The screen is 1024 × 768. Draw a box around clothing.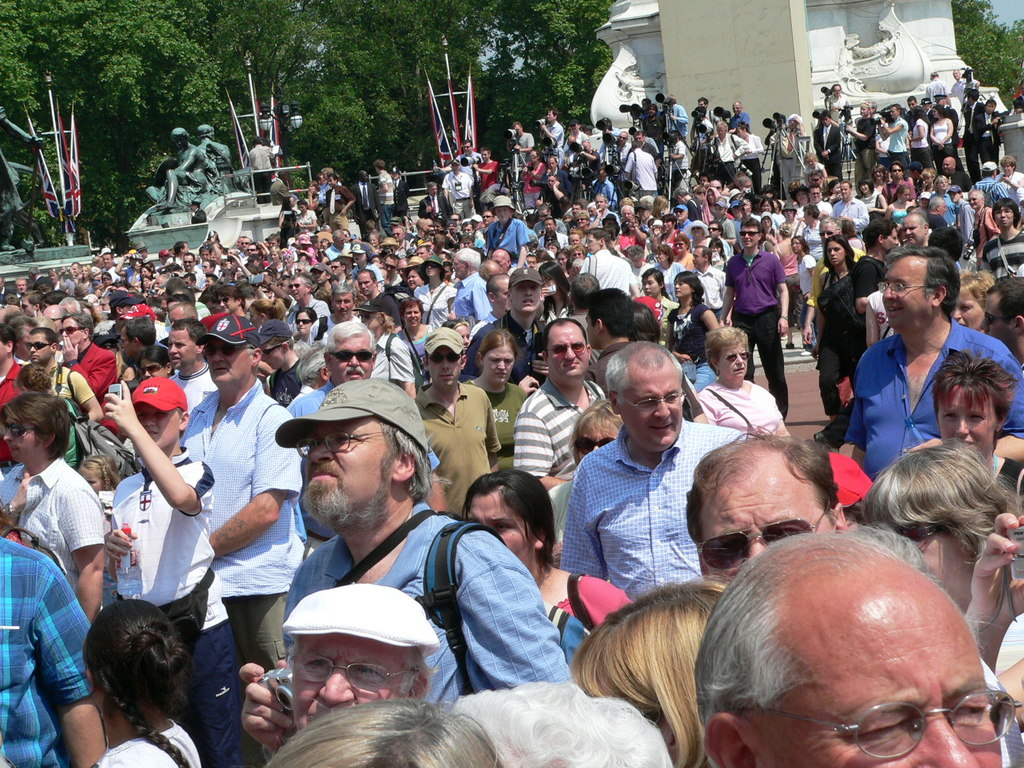
bbox=[438, 172, 473, 219].
